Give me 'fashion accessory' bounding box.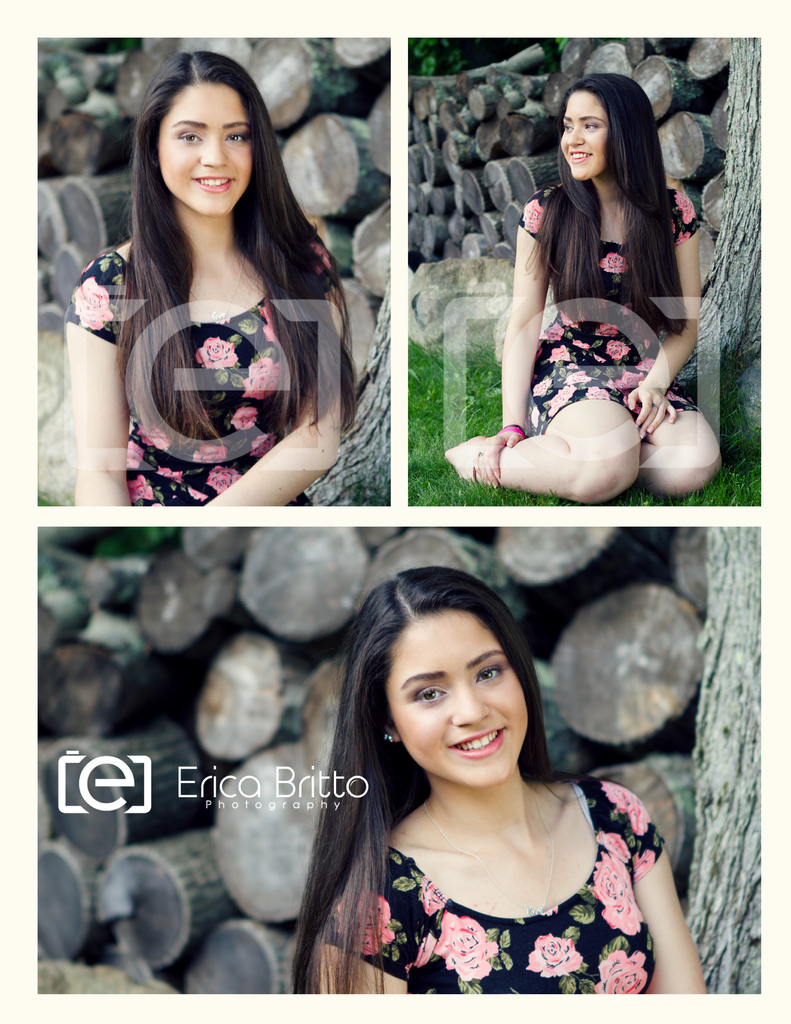
rect(188, 241, 236, 332).
